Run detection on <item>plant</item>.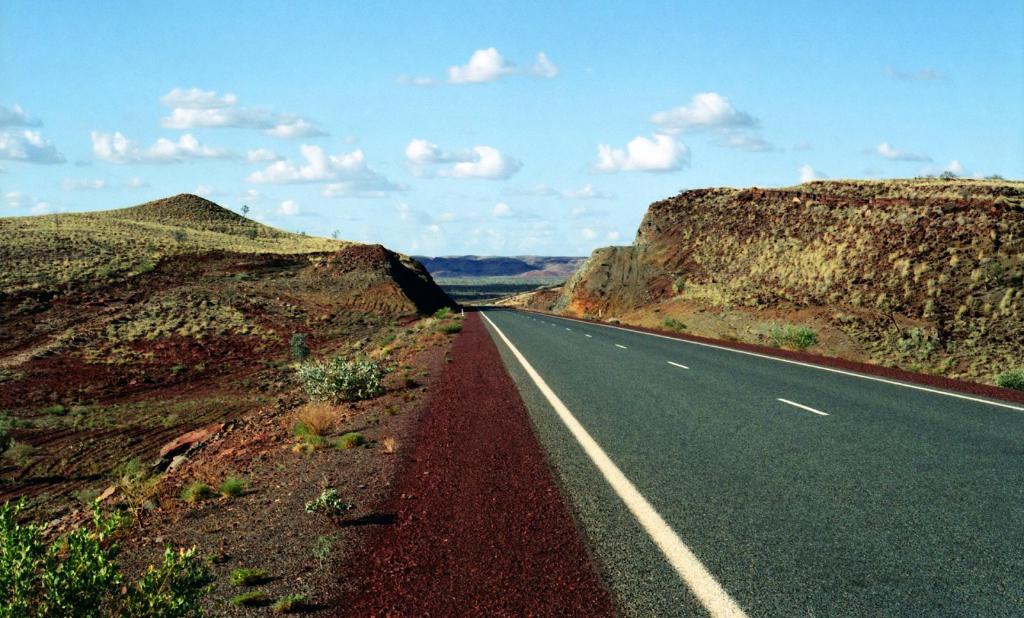
Result: select_region(294, 357, 384, 398).
